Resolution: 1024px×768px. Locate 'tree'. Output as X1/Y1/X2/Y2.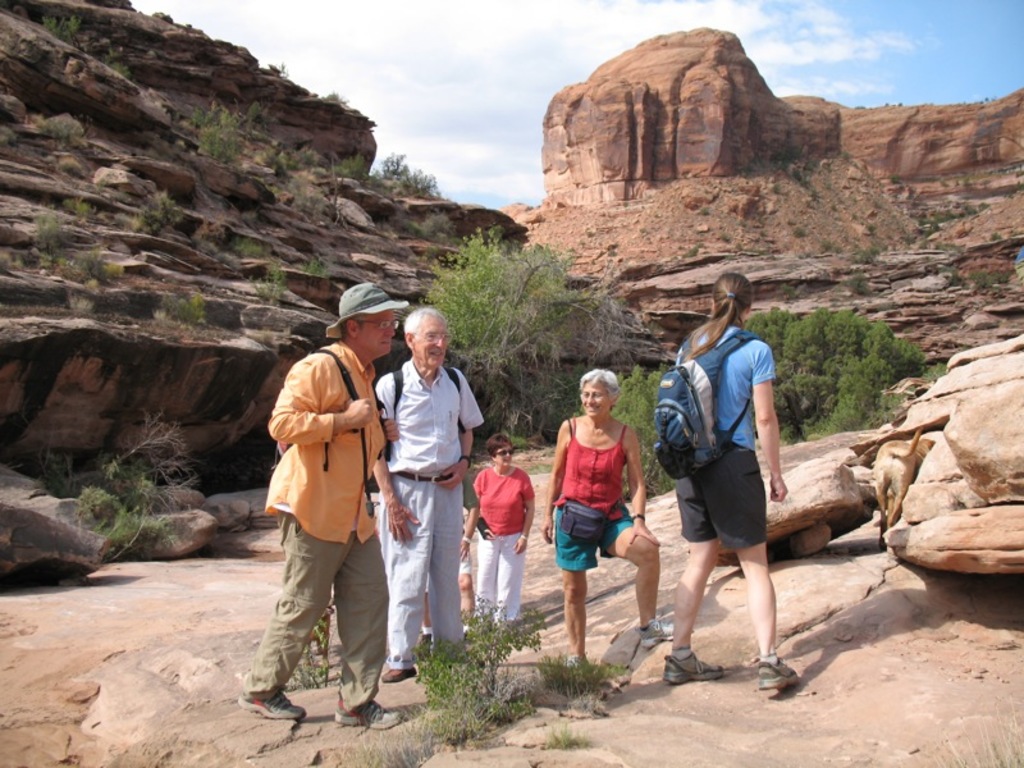
192/106/236/127.
